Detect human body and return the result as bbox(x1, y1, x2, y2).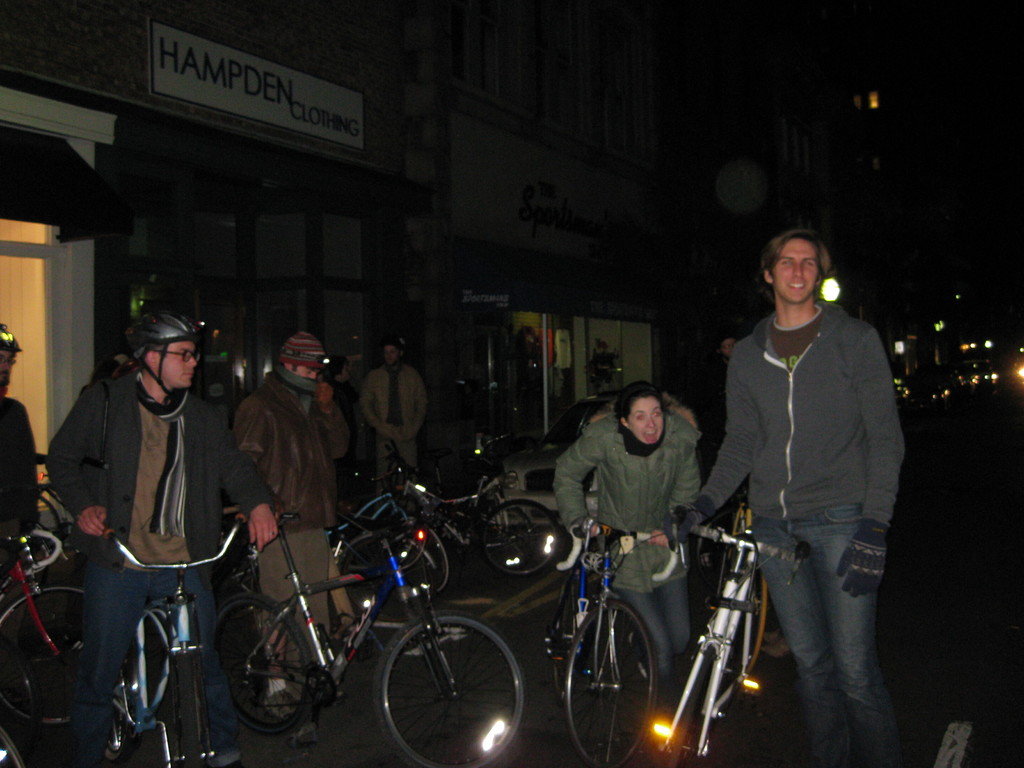
bbox(692, 225, 913, 765).
